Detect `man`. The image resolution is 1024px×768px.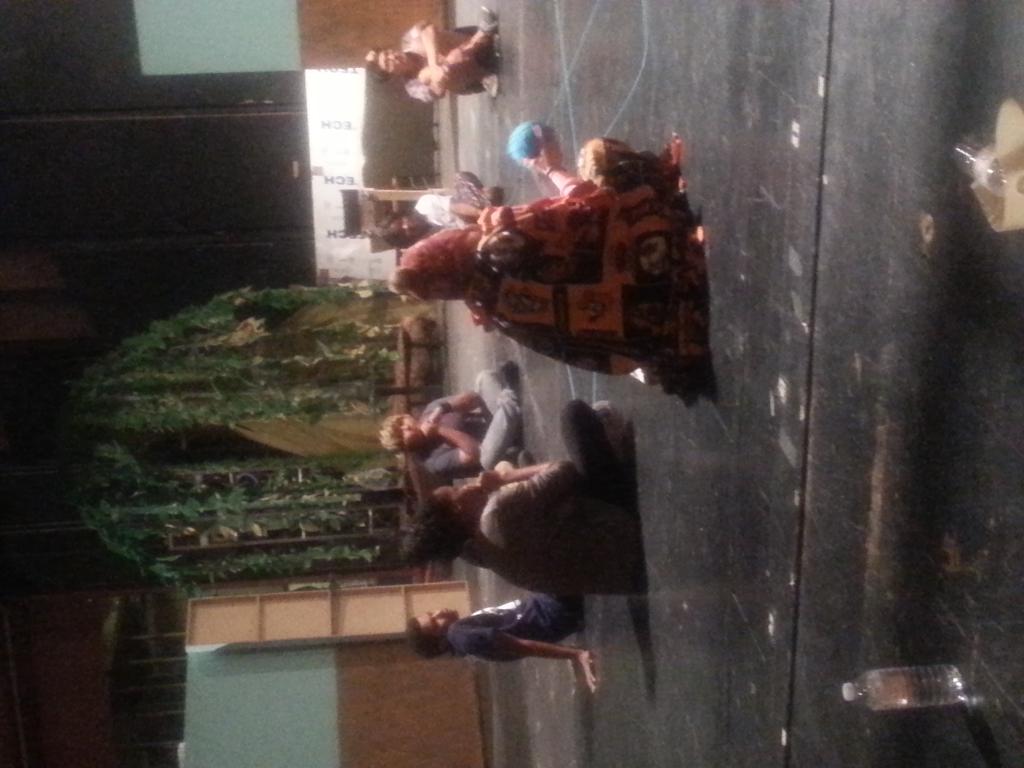
bbox=[403, 453, 596, 692].
